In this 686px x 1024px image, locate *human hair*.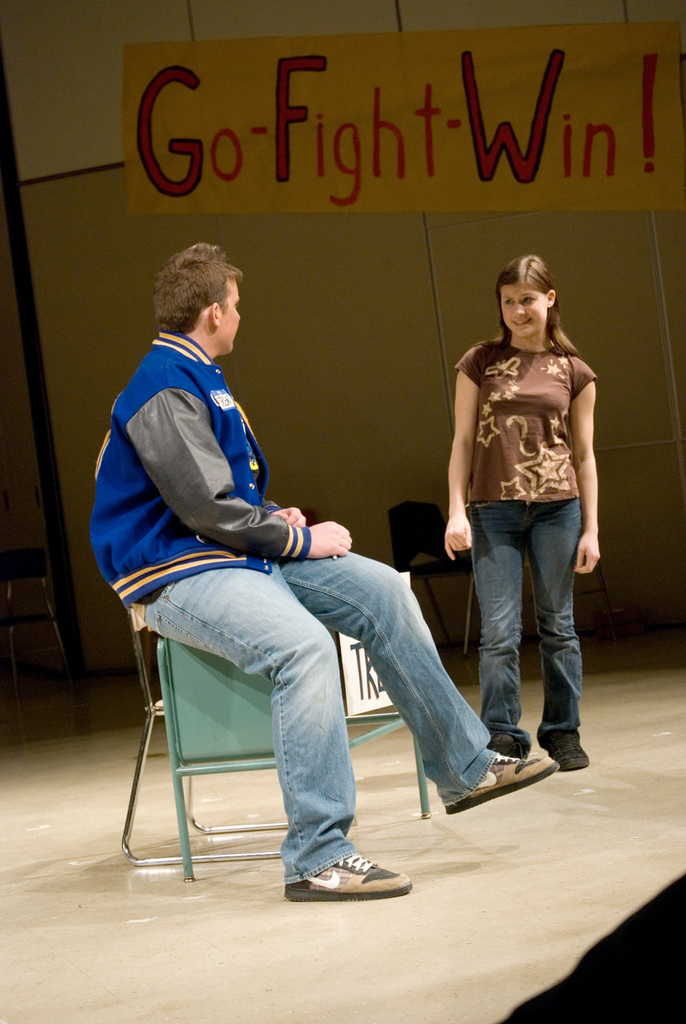
Bounding box: [left=153, top=243, right=244, bottom=338].
